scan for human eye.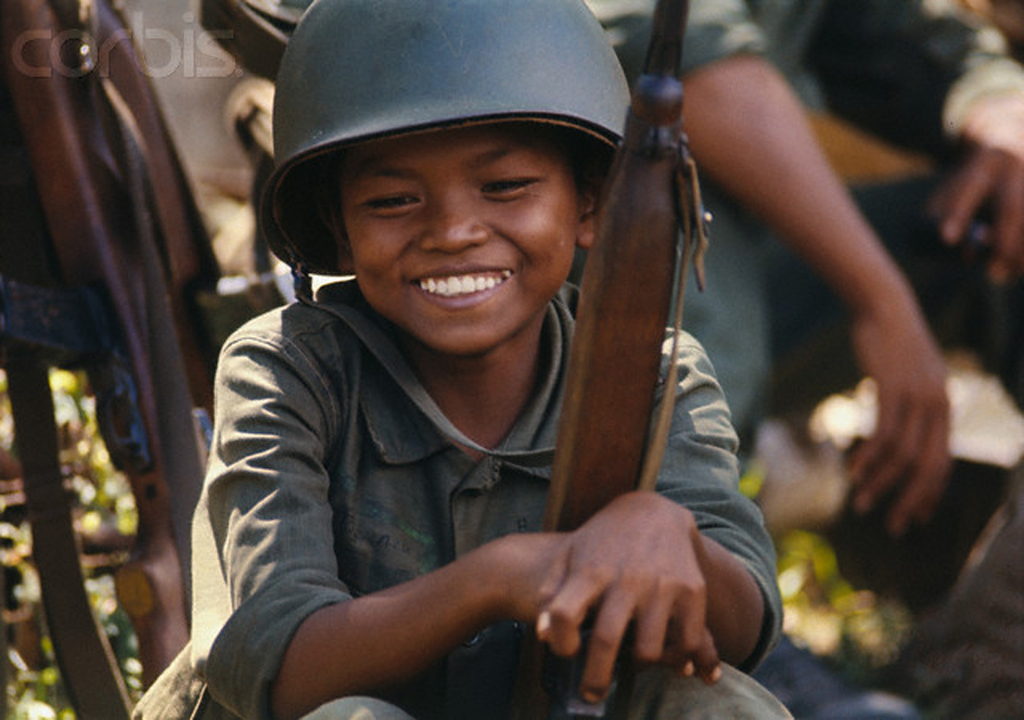
Scan result: select_region(361, 184, 418, 216).
